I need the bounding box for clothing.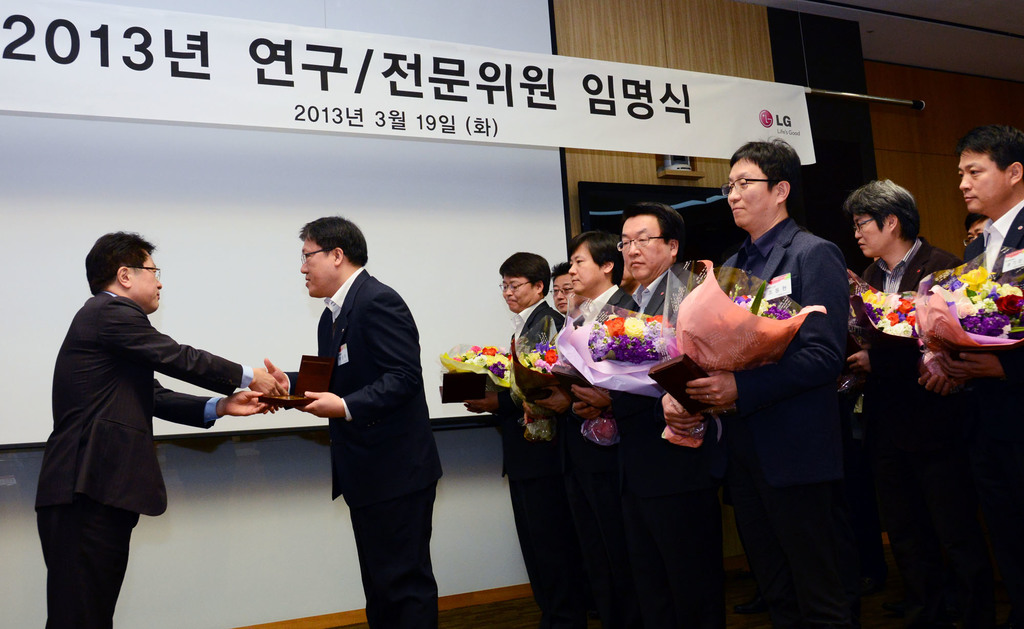
Here it is: (x1=315, y1=265, x2=455, y2=628).
